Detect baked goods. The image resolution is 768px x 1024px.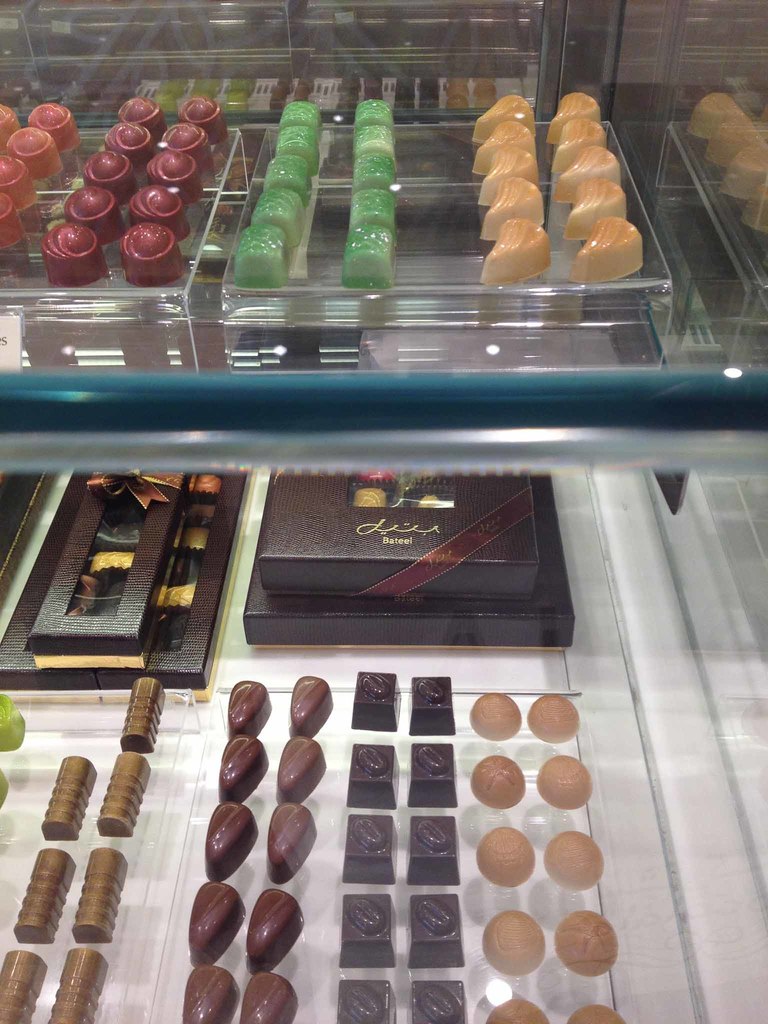
Rect(539, 756, 591, 809).
